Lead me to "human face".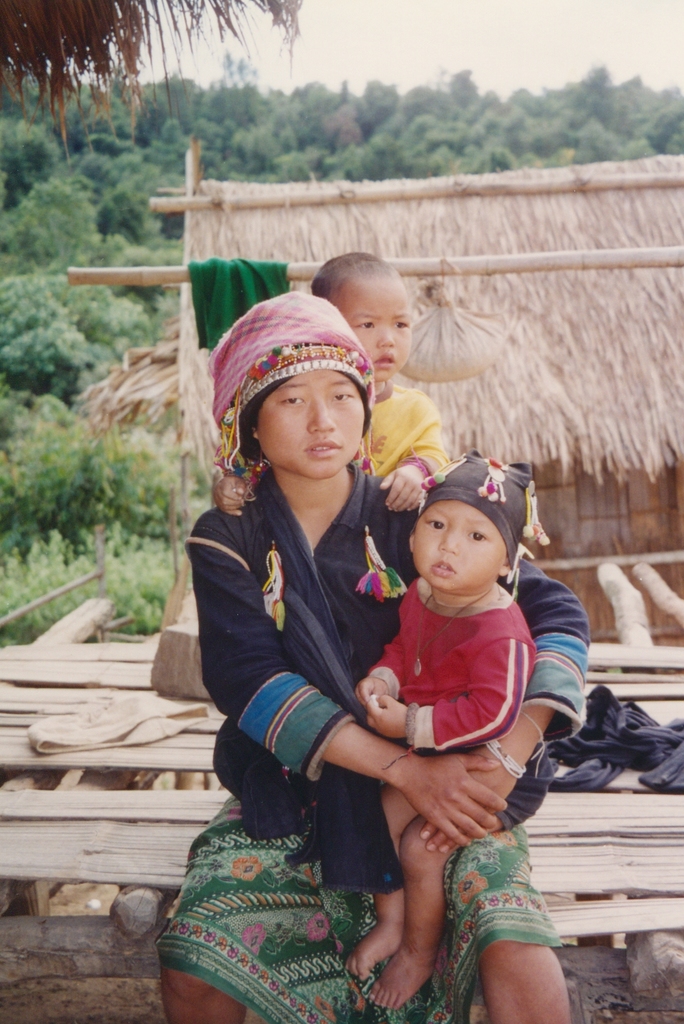
Lead to <box>260,370,365,478</box>.
